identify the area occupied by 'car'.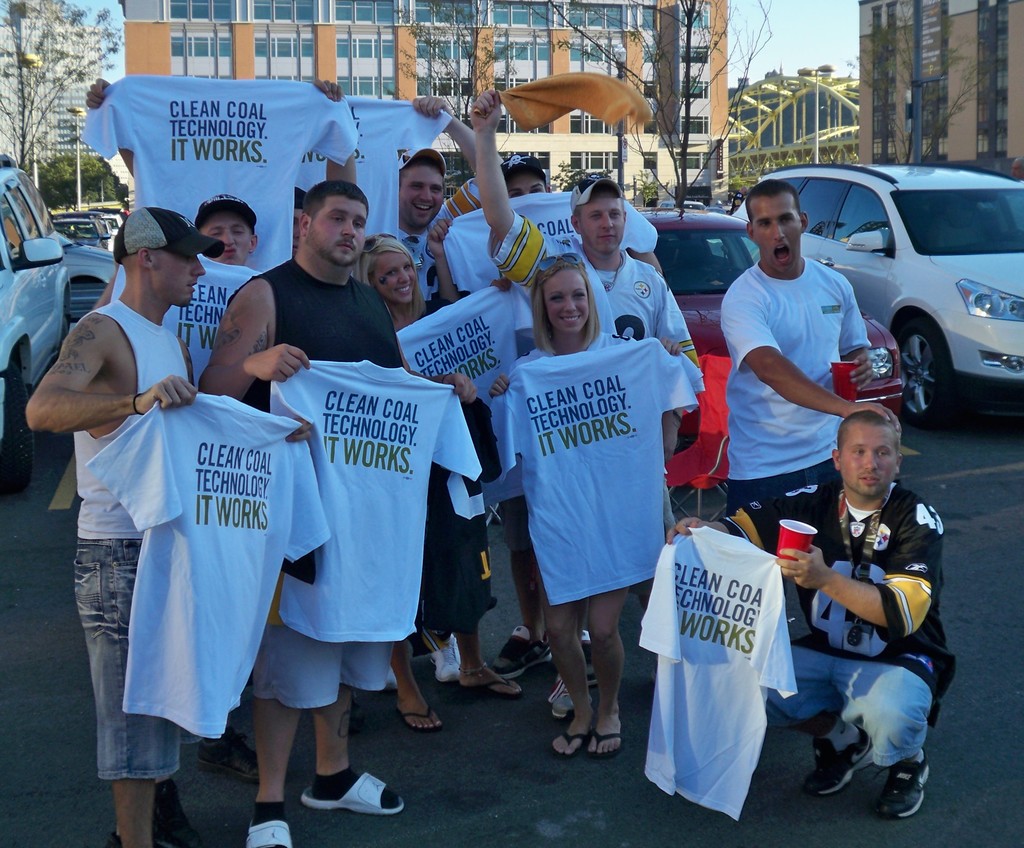
Area: bbox=(99, 214, 124, 241).
